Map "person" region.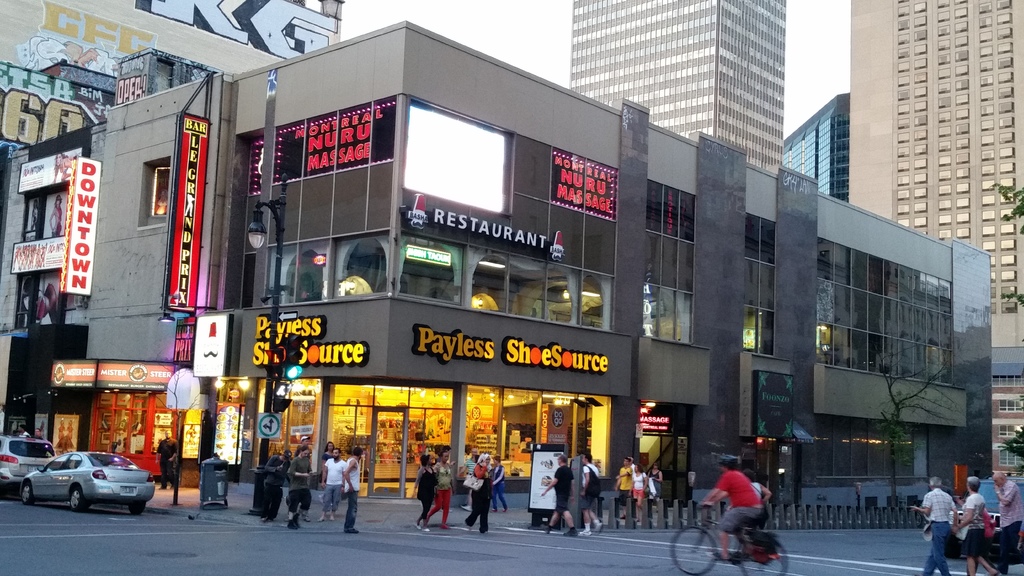
Mapped to <bbox>413, 456, 435, 532</bbox>.
